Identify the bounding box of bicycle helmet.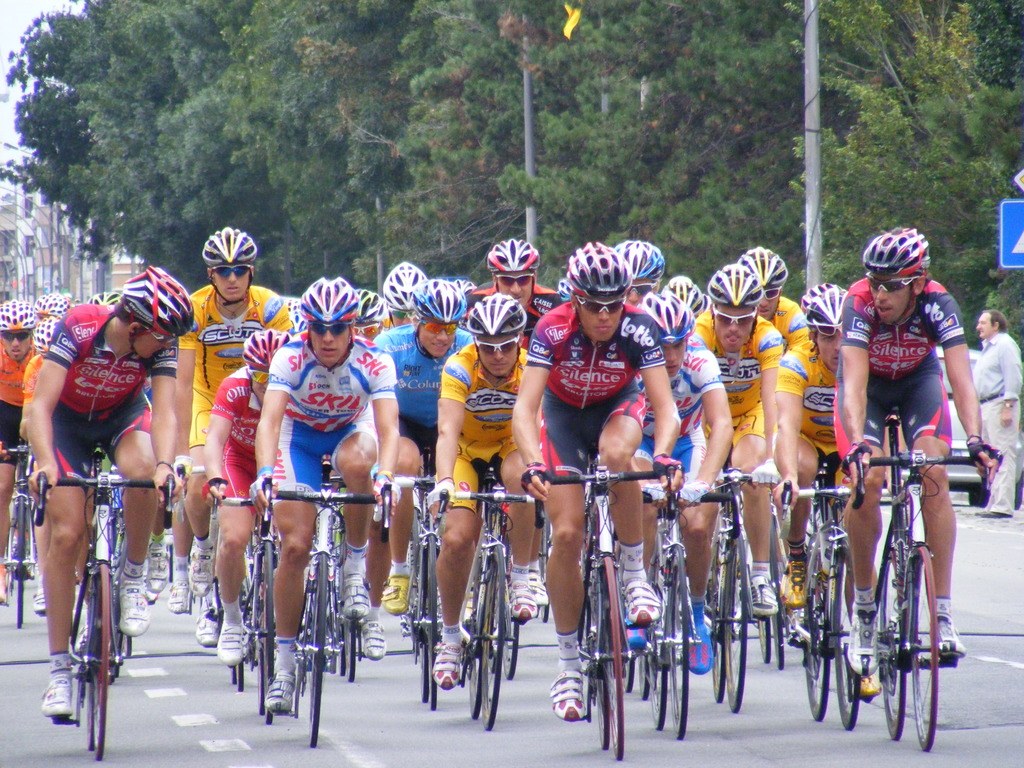
l=36, t=323, r=63, b=352.
